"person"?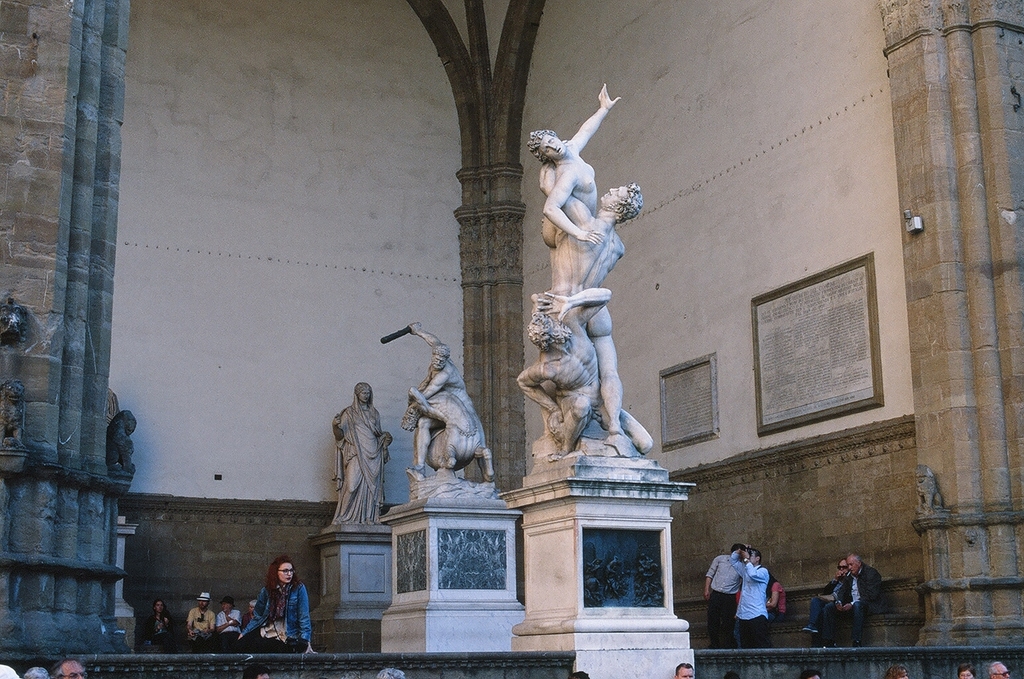
[736, 544, 776, 653]
